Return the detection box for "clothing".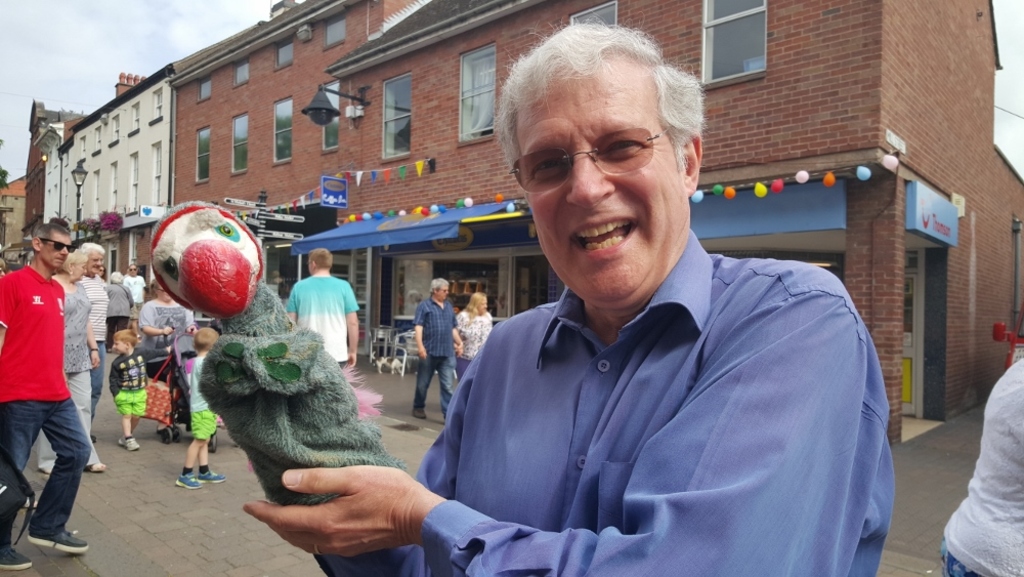
detection(106, 343, 147, 413).
